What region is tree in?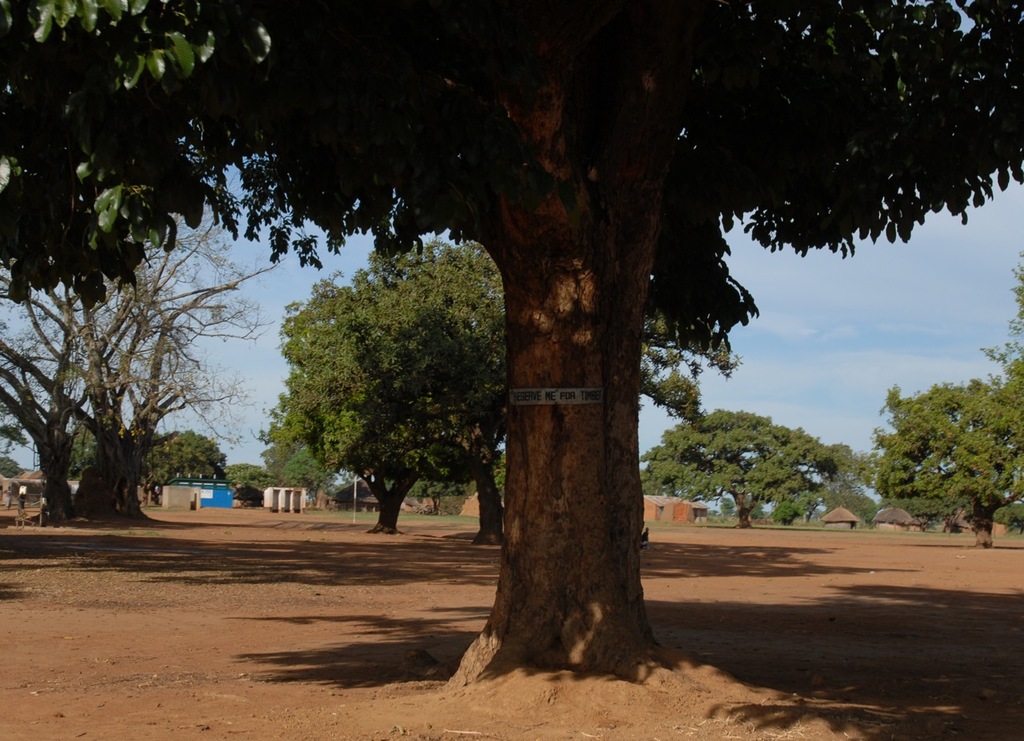
[x1=0, y1=258, x2=274, y2=527].
